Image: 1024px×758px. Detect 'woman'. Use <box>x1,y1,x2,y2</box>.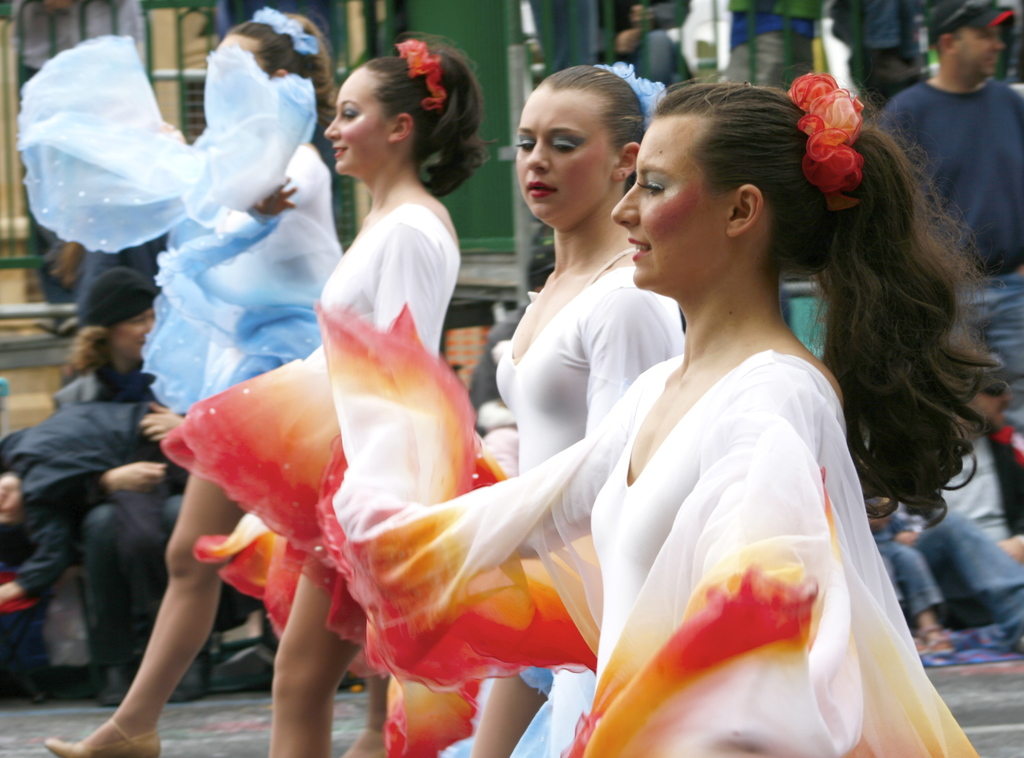
<box>165,27,493,757</box>.
